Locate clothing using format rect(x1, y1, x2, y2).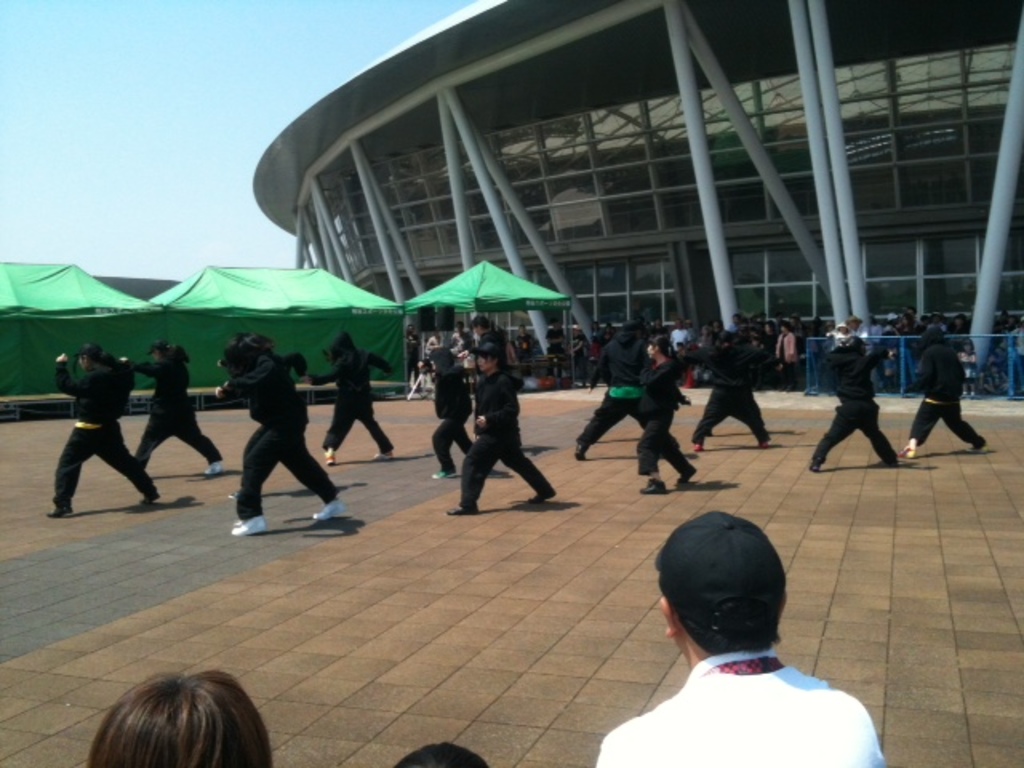
rect(853, 328, 867, 336).
